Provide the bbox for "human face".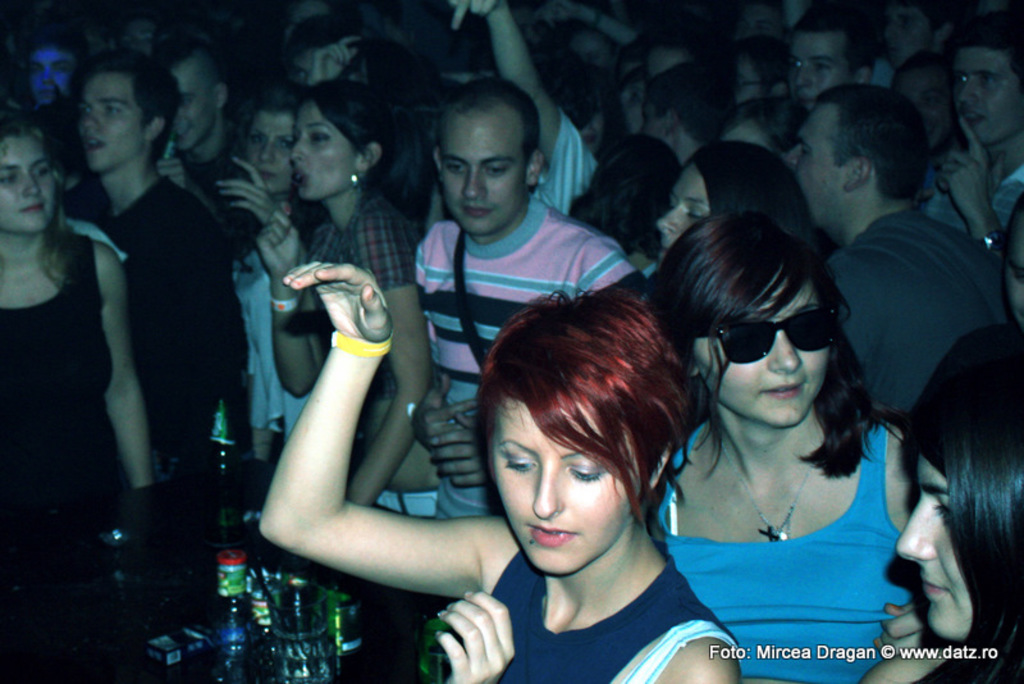
[78, 77, 143, 170].
